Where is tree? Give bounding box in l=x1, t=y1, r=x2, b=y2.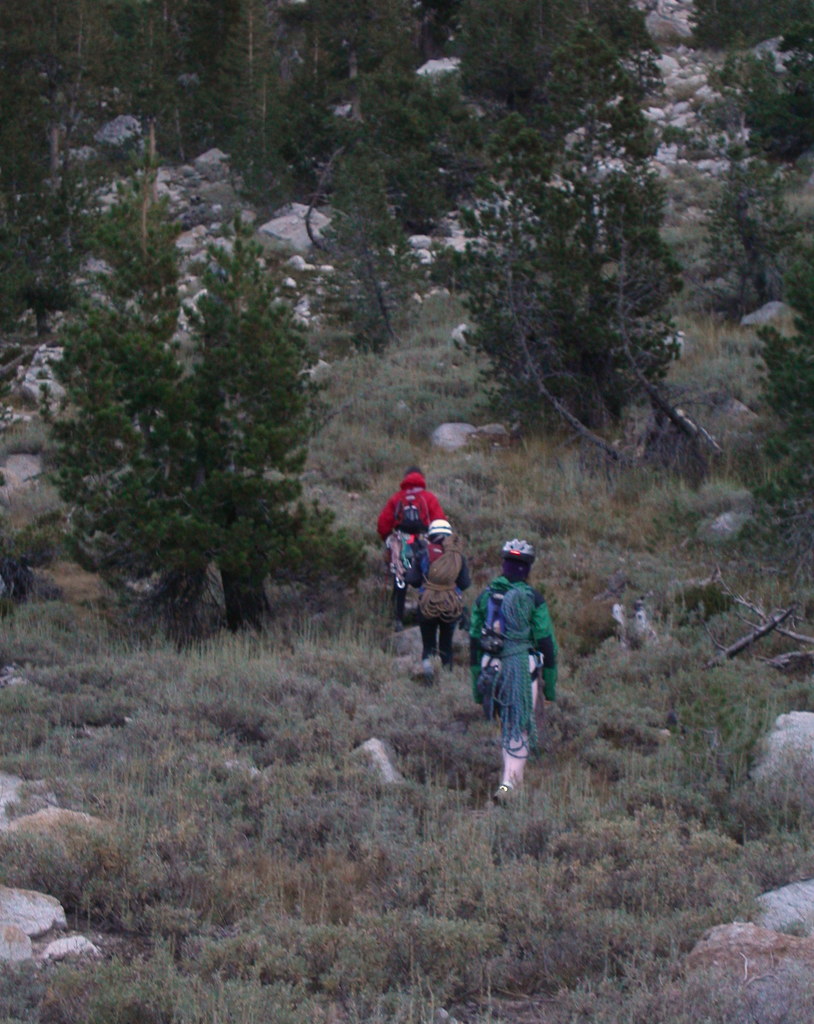
l=0, t=0, r=63, b=183.
